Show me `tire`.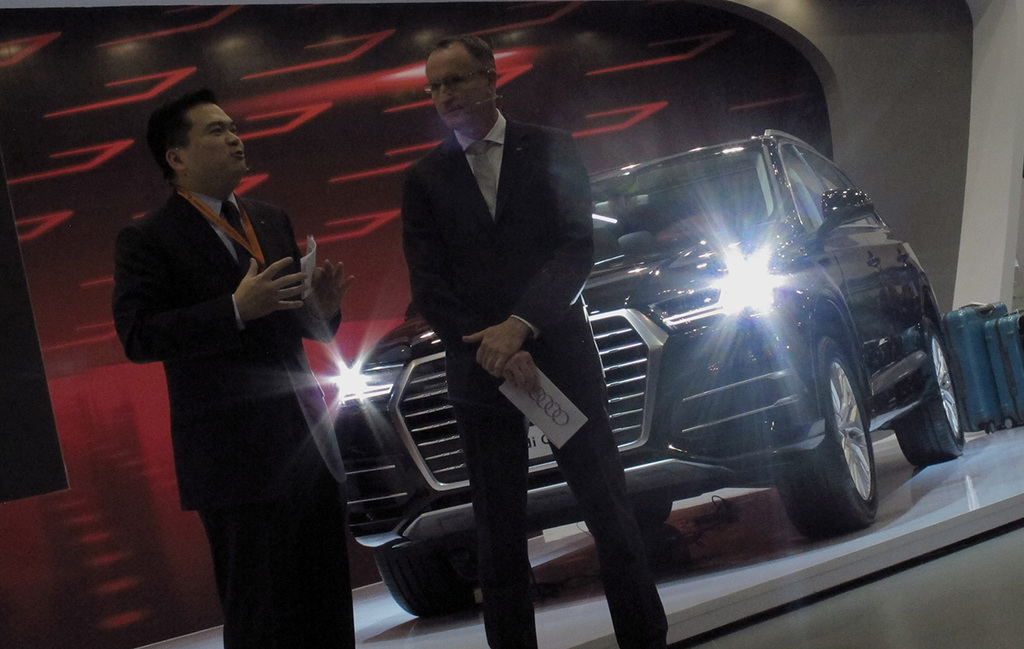
`tire` is here: [888,322,968,466].
